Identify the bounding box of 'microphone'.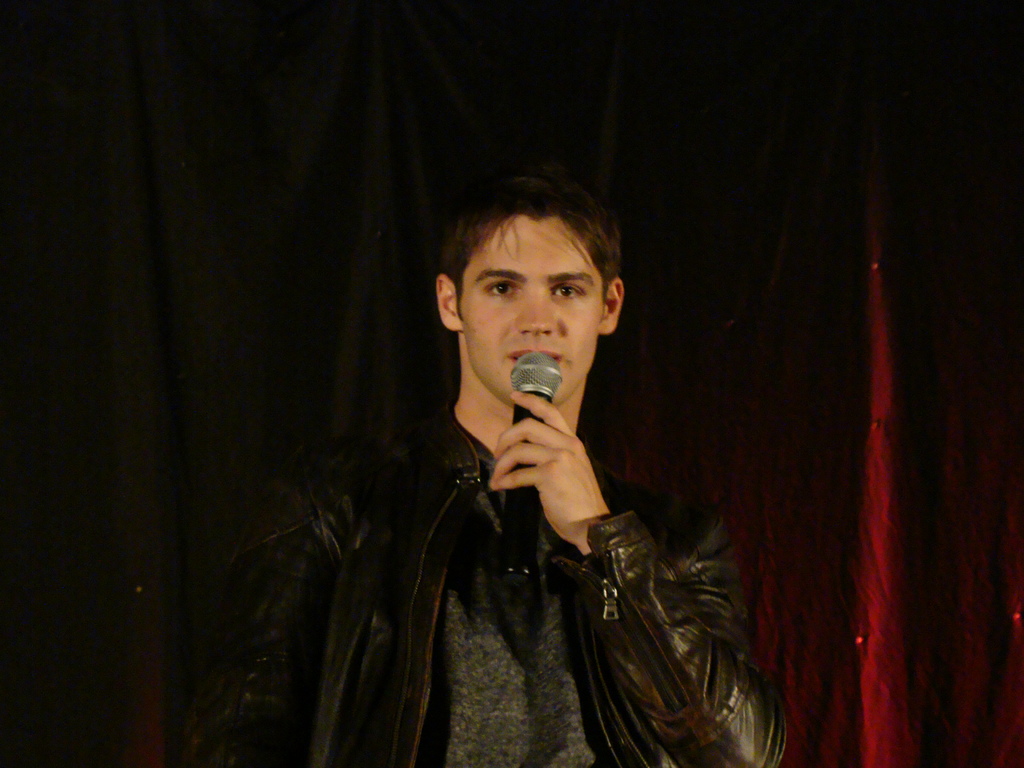
(x1=497, y1=348, x2=566, y2=586).
